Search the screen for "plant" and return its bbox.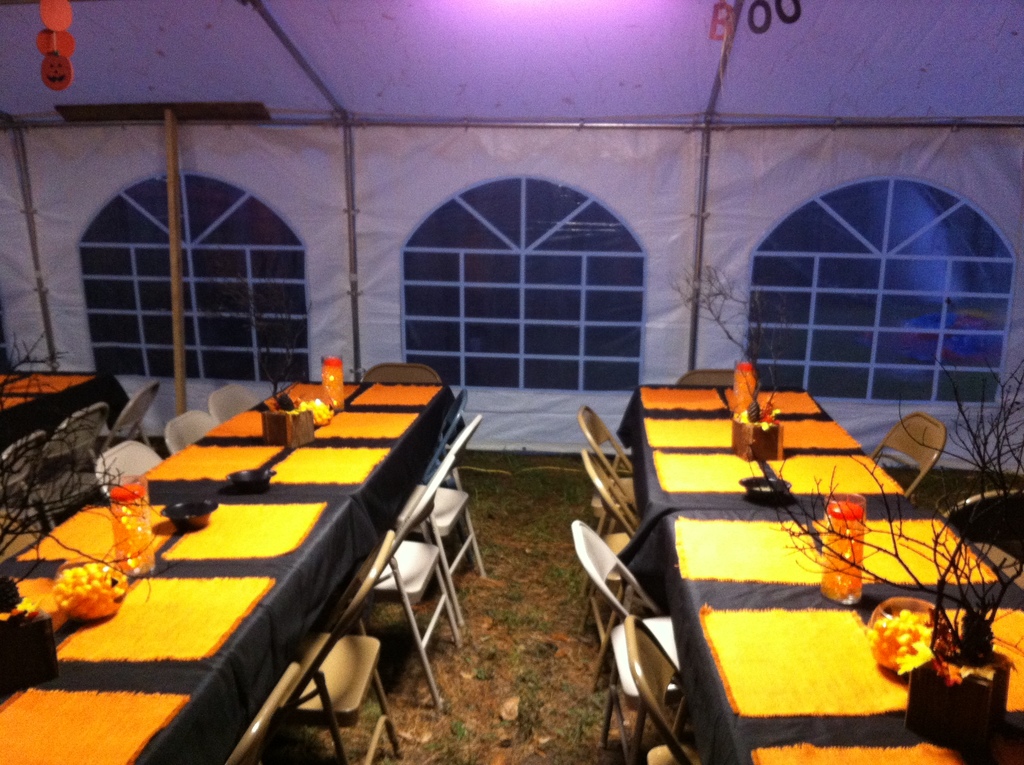
Found: (x1=436, y1=714, x2=469, y2=739).
